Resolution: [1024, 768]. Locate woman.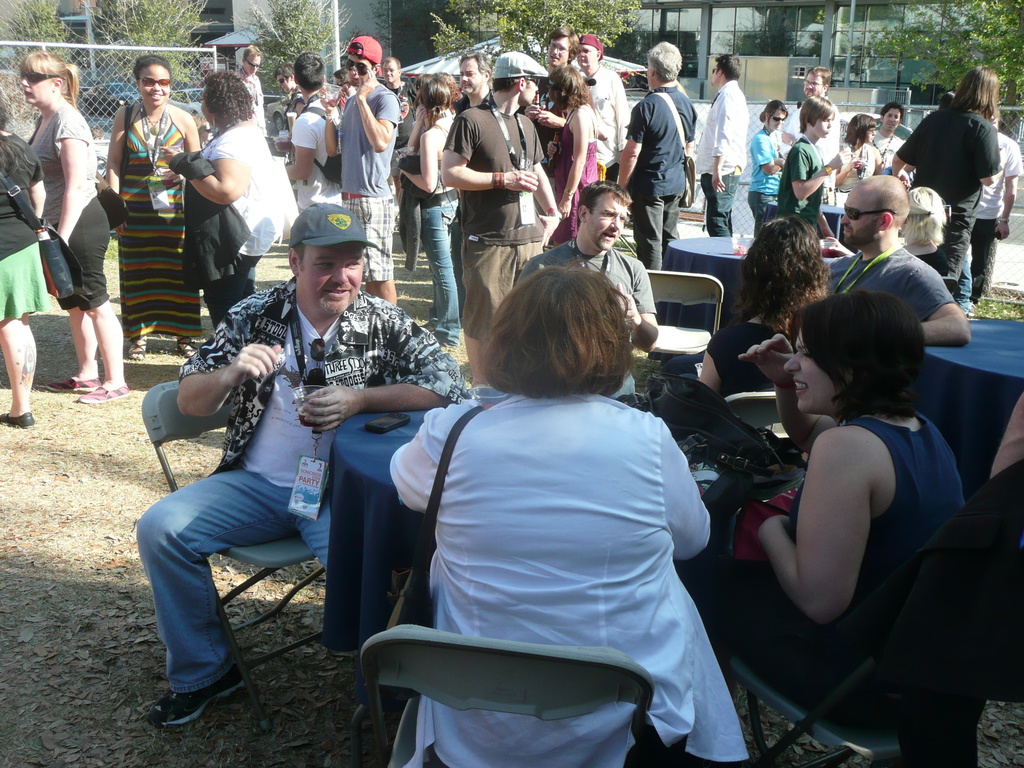
rect(743, 99, 788, 243).
